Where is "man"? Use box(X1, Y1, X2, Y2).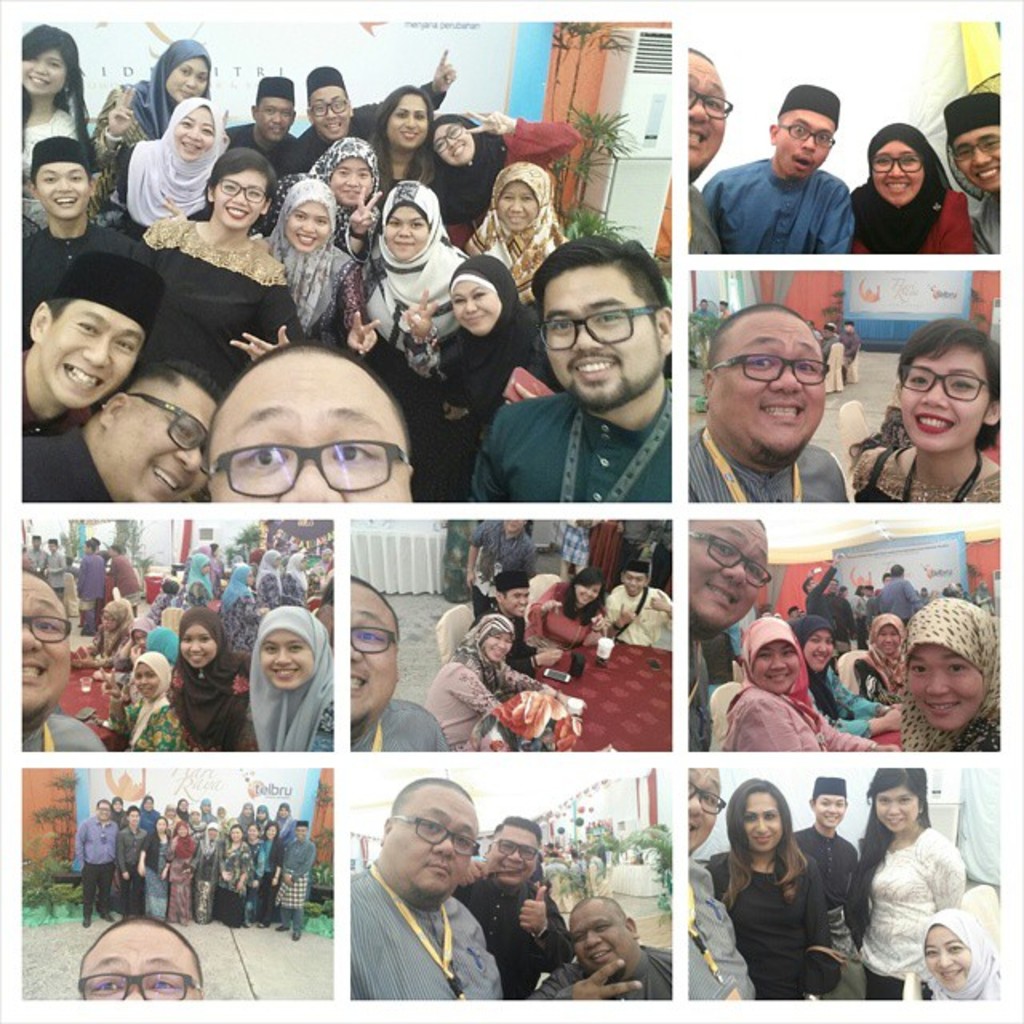
box(469, 235, 675, 504).
